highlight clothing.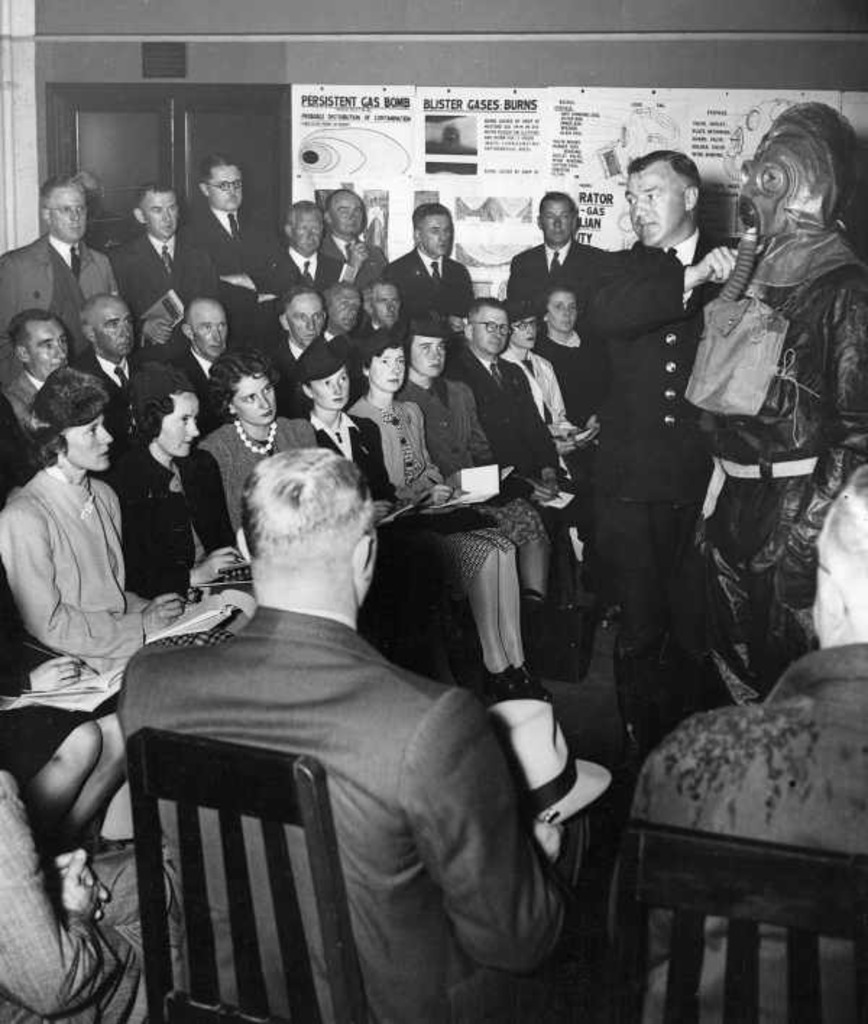
Highlighted region: [503, 236, 625, 324].
